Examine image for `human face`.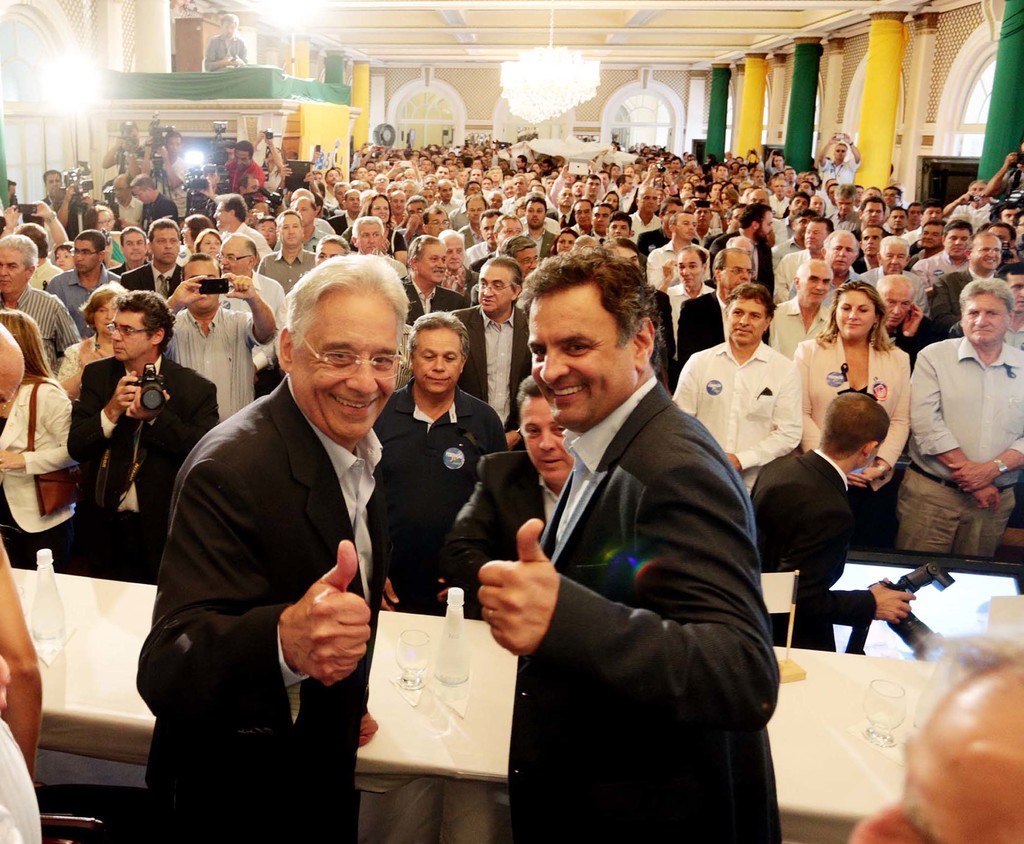
Examination result: x1=710, y1=184, x2=721, y2=198.
